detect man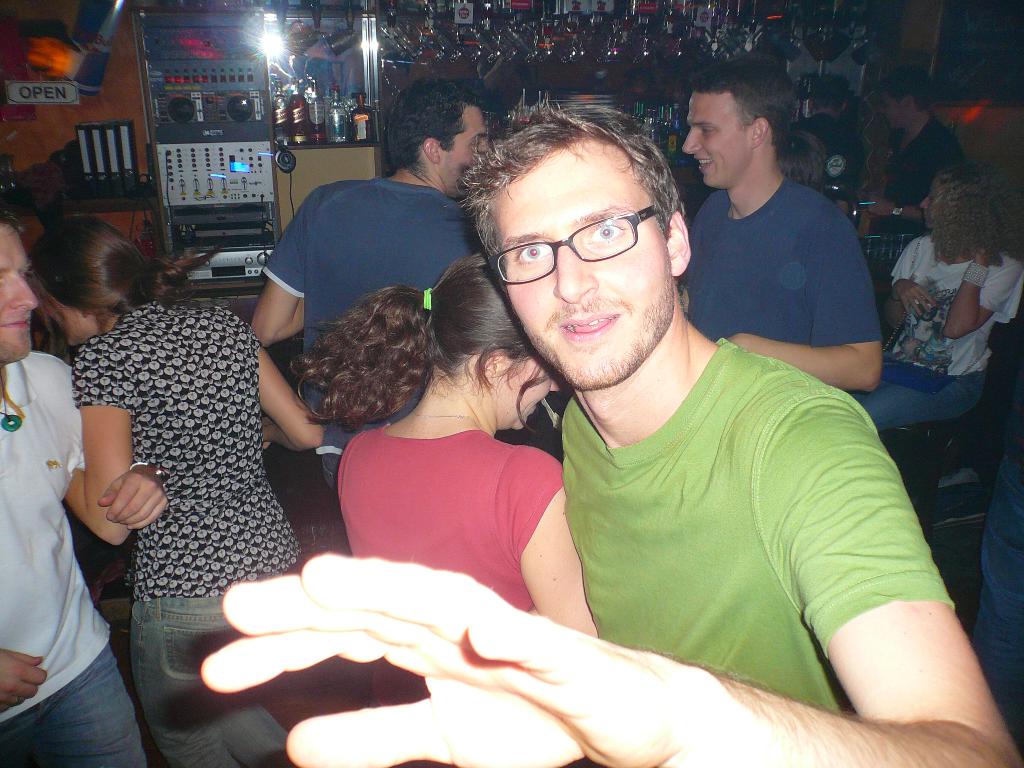
box(862, 78, 965, 232)
